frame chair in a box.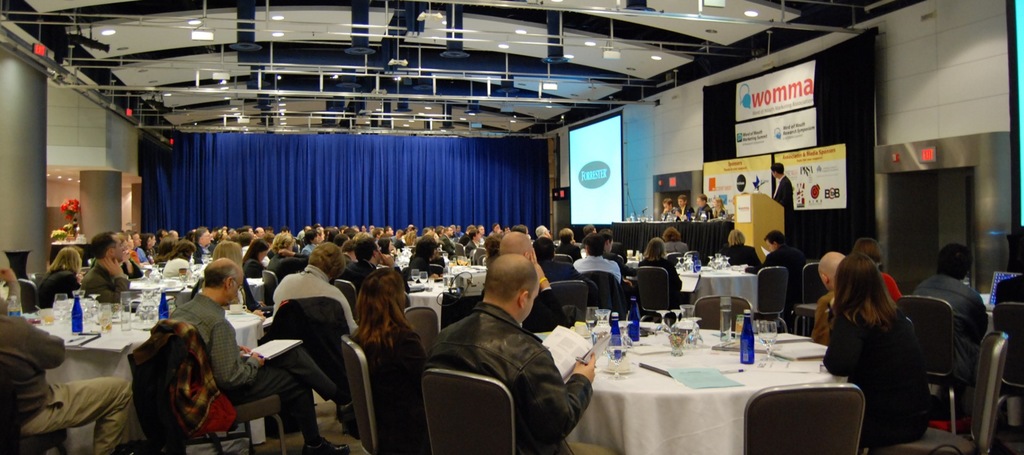
l=988, t=303, r=1023, b=445.
